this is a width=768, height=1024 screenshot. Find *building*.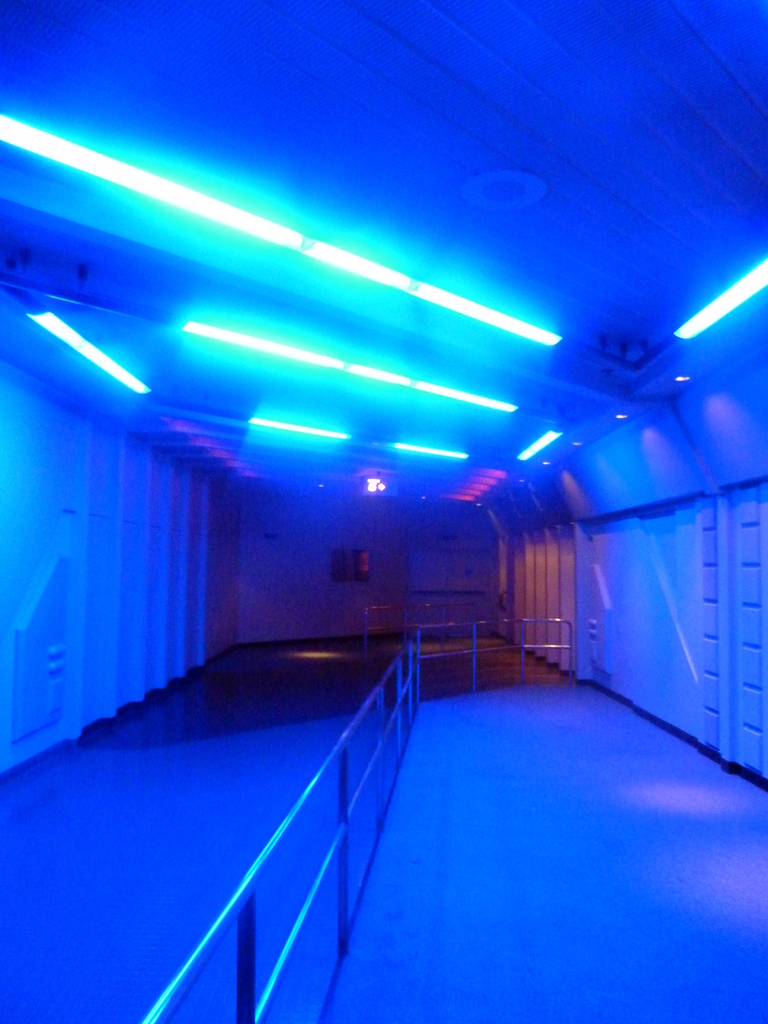
Bounding box: pyautogui.locateOnScreen(0, 0, 767, 1023).
